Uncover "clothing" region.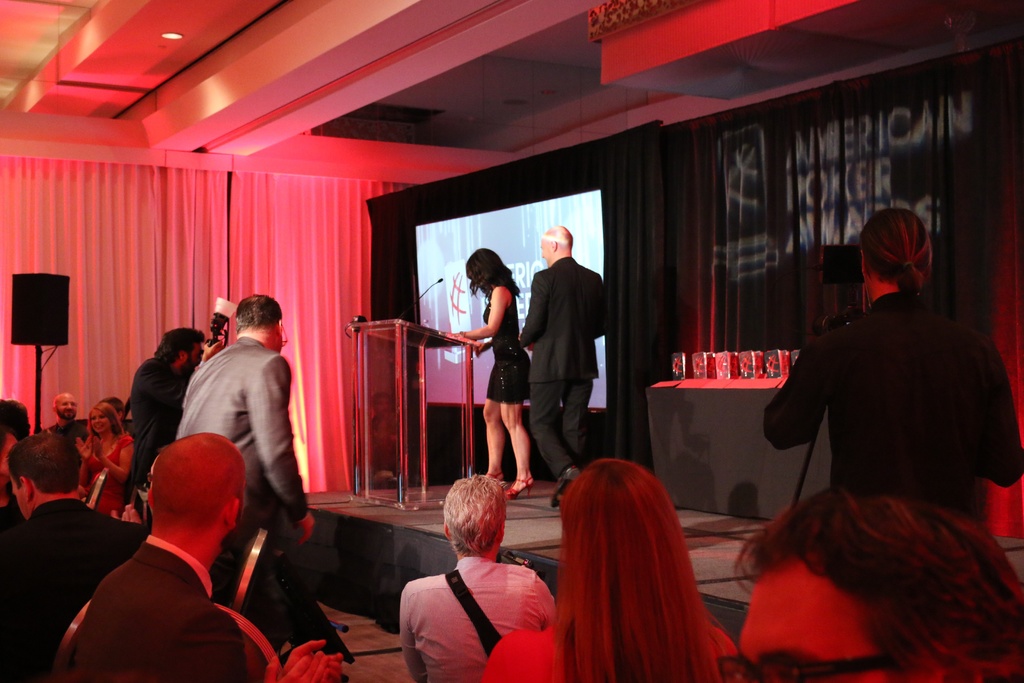
Uncovered: 68:531:267:682.
